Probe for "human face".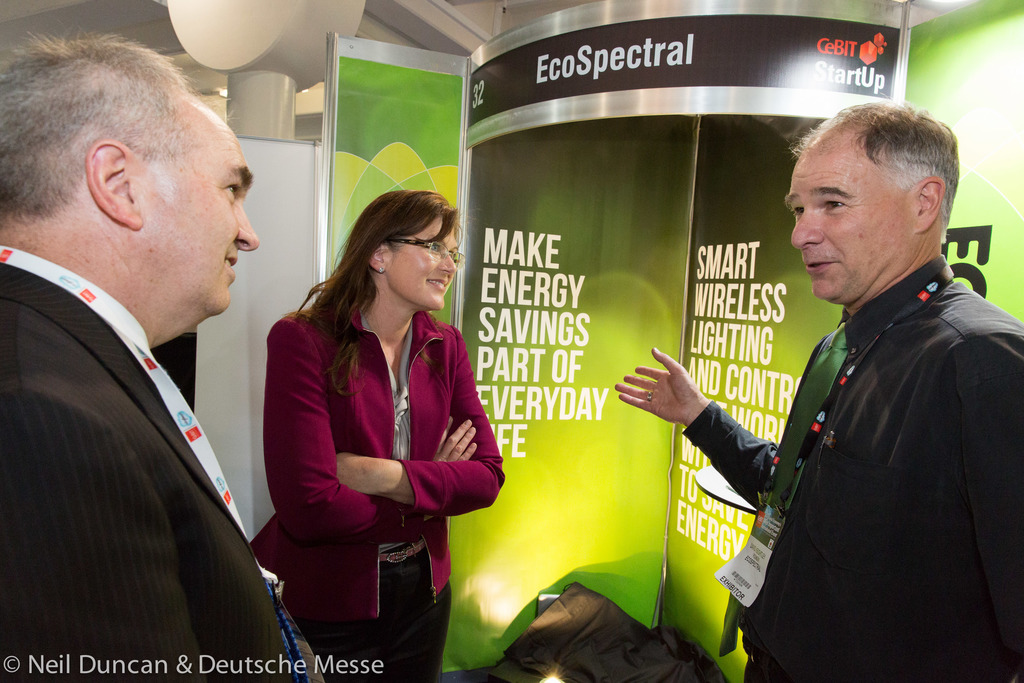
Probe result: pyautogui.locateOnScreen(779, 155, 913, 300).
